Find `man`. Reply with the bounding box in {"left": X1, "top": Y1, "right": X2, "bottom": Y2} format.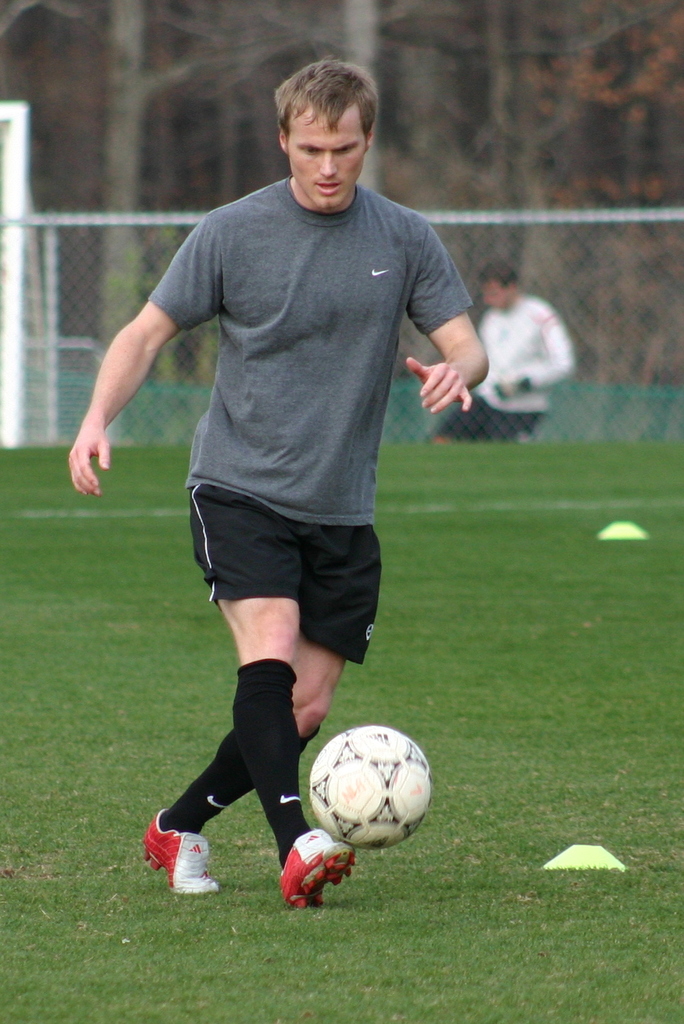
{"left": 431, "top": 256, "right": 573, "bottom": 443}.
